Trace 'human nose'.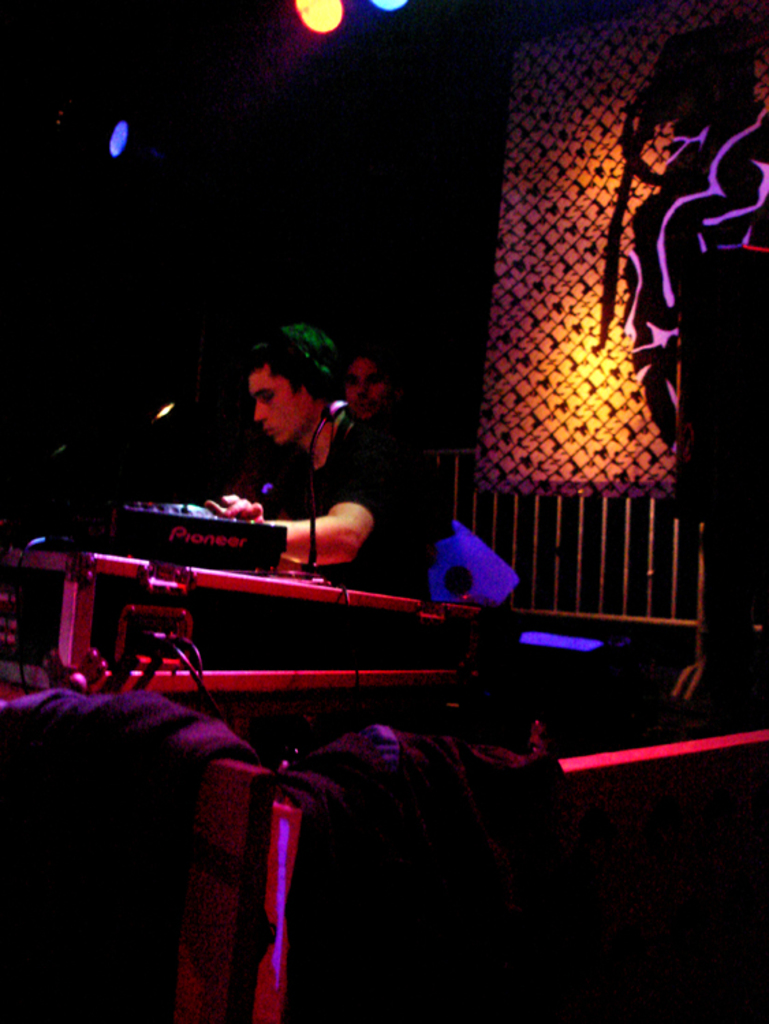
Traced to locate(251, 397, 269, 423).
